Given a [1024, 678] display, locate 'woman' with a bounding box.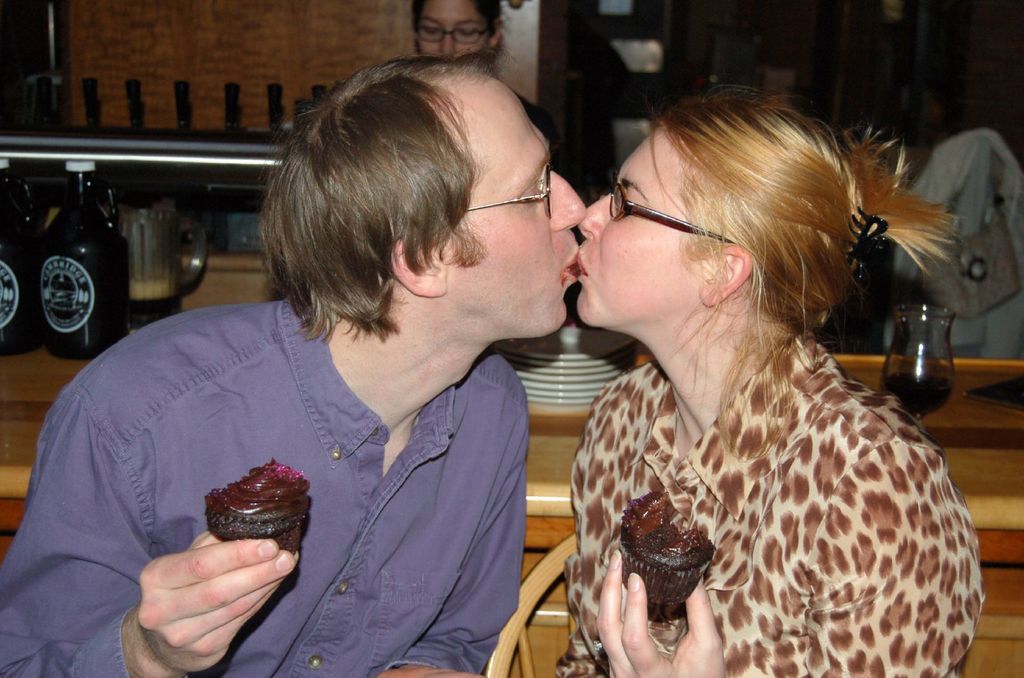
Located: bbox(412, 0, 566, 192).
